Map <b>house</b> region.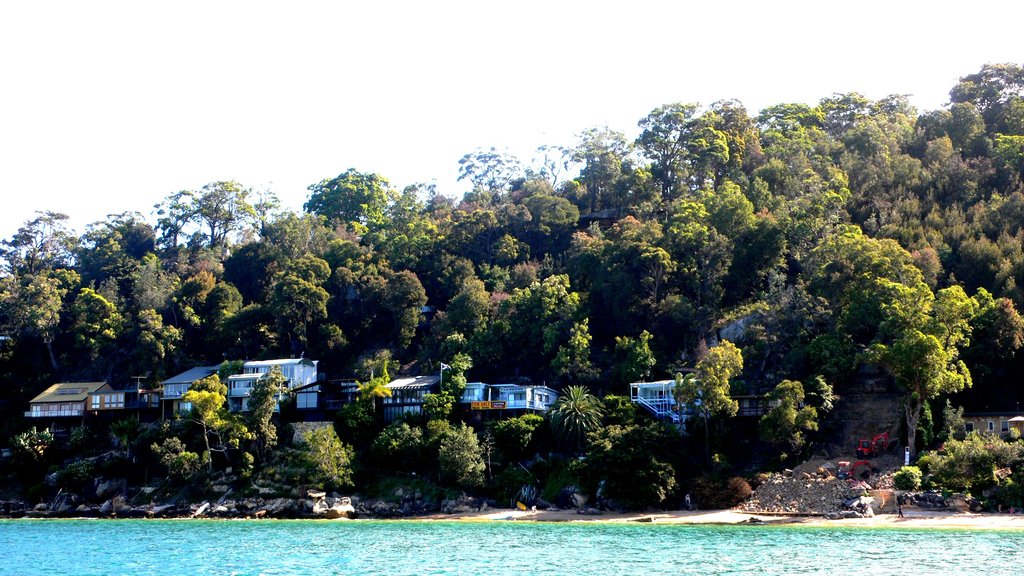
Mapped to box(629, 377, 708, 427).
